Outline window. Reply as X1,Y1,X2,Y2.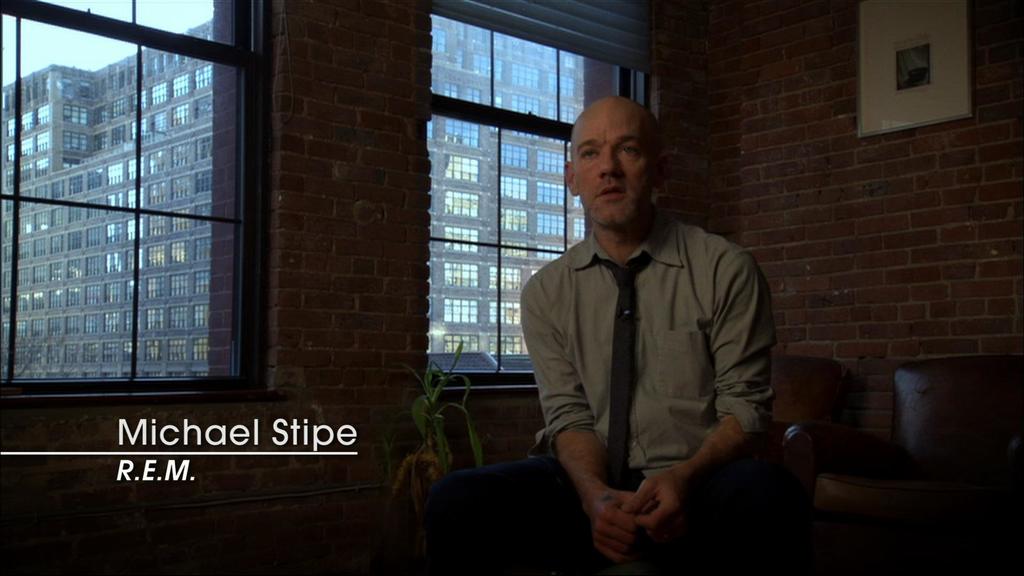
31,134,48,152.
